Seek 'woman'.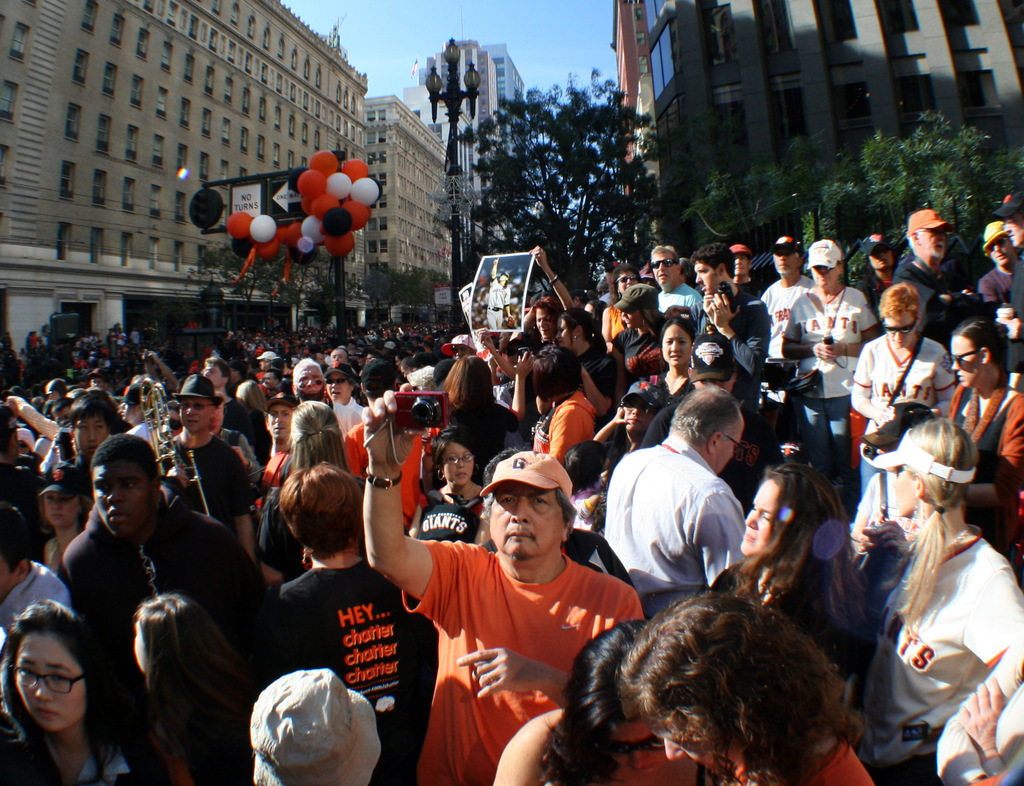
left=547, top=303, right=619, bottom=421.
